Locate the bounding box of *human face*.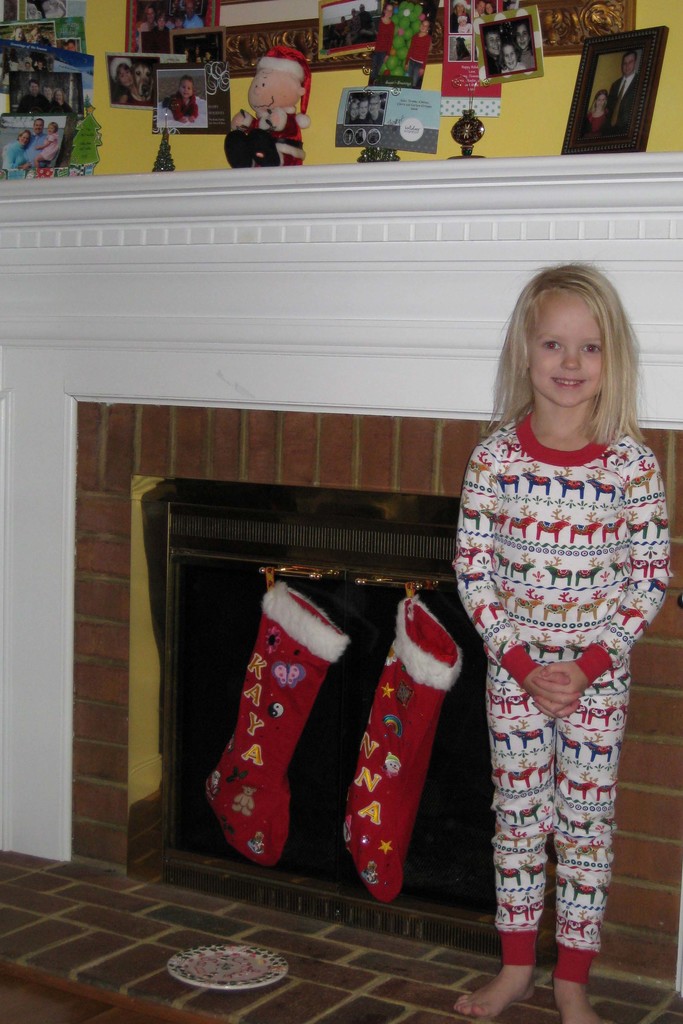
Bounding box: <box>515,23,531,51</box>.
